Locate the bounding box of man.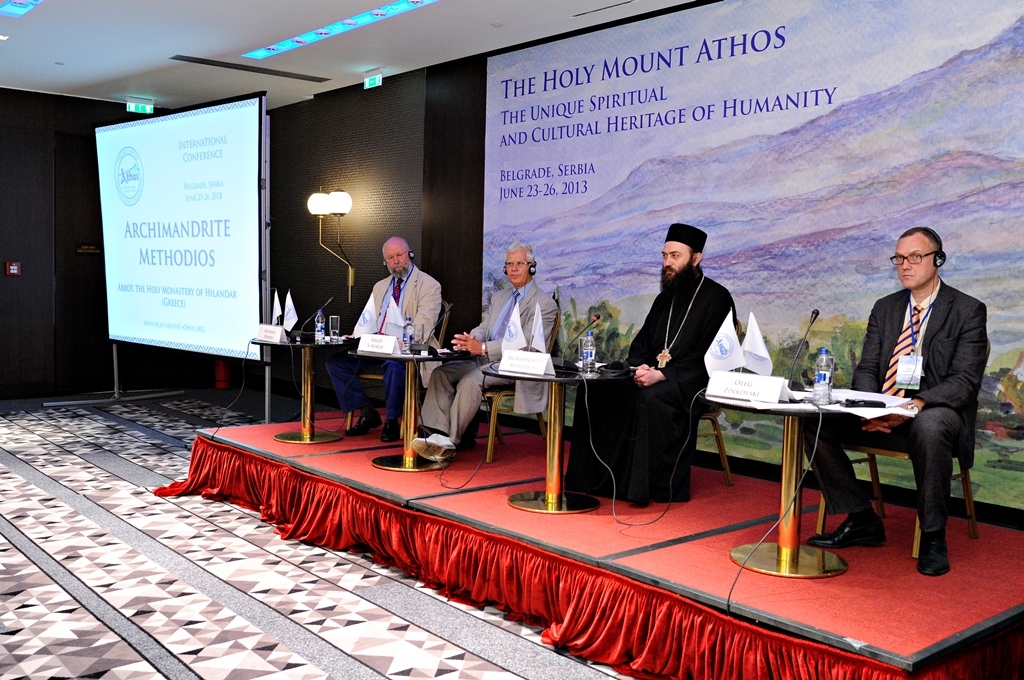
Bounding box: [left=417, top=241, right=558, bottom=457].
